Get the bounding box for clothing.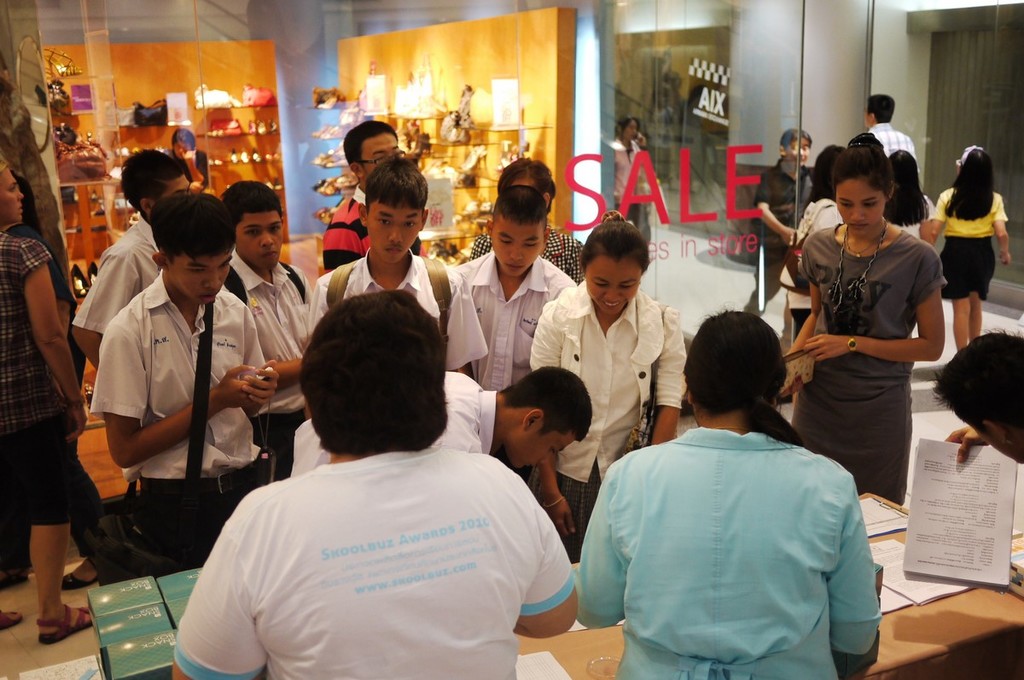
[left=527, top=267, right=707, bottom=553].
